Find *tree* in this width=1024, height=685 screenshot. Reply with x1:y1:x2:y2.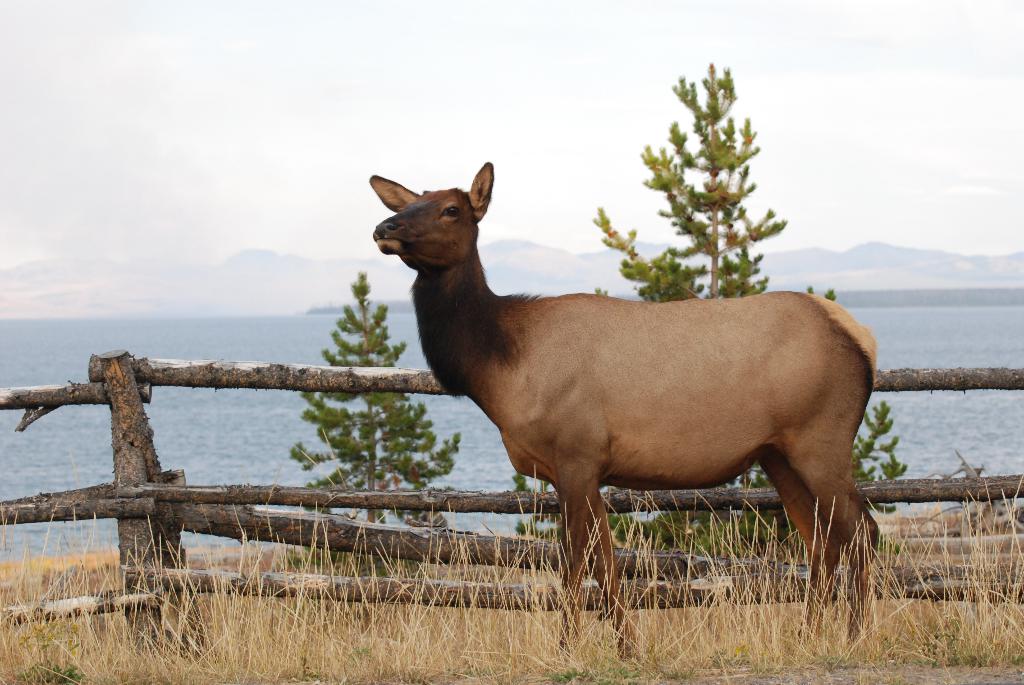
287:261:461:535.
